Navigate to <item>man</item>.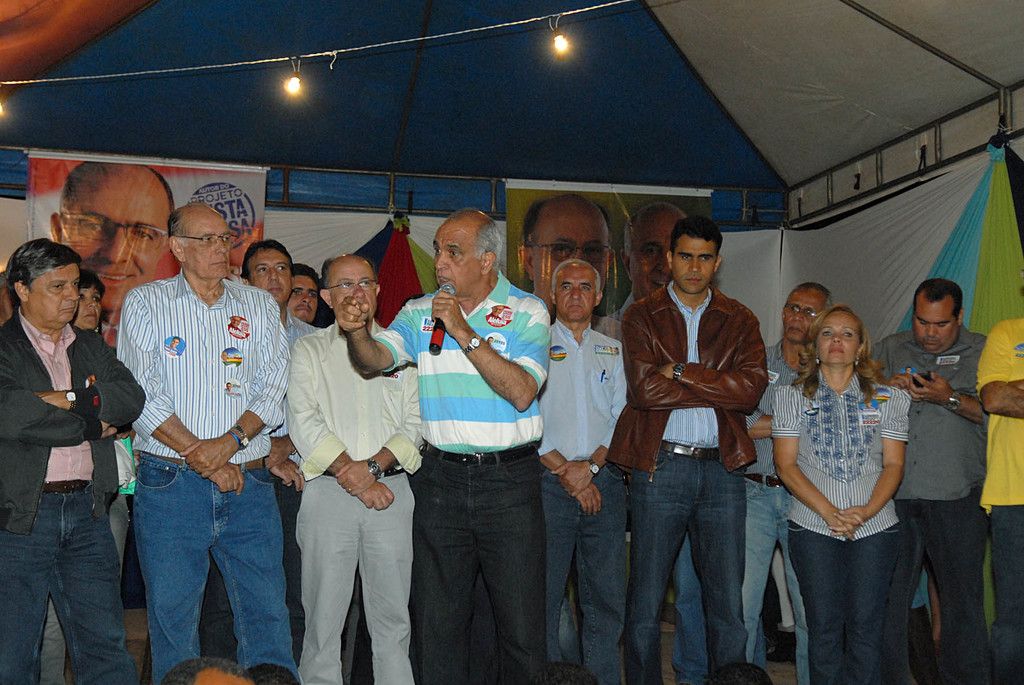
Navigation target: locate(111, 205, 303, 682).
